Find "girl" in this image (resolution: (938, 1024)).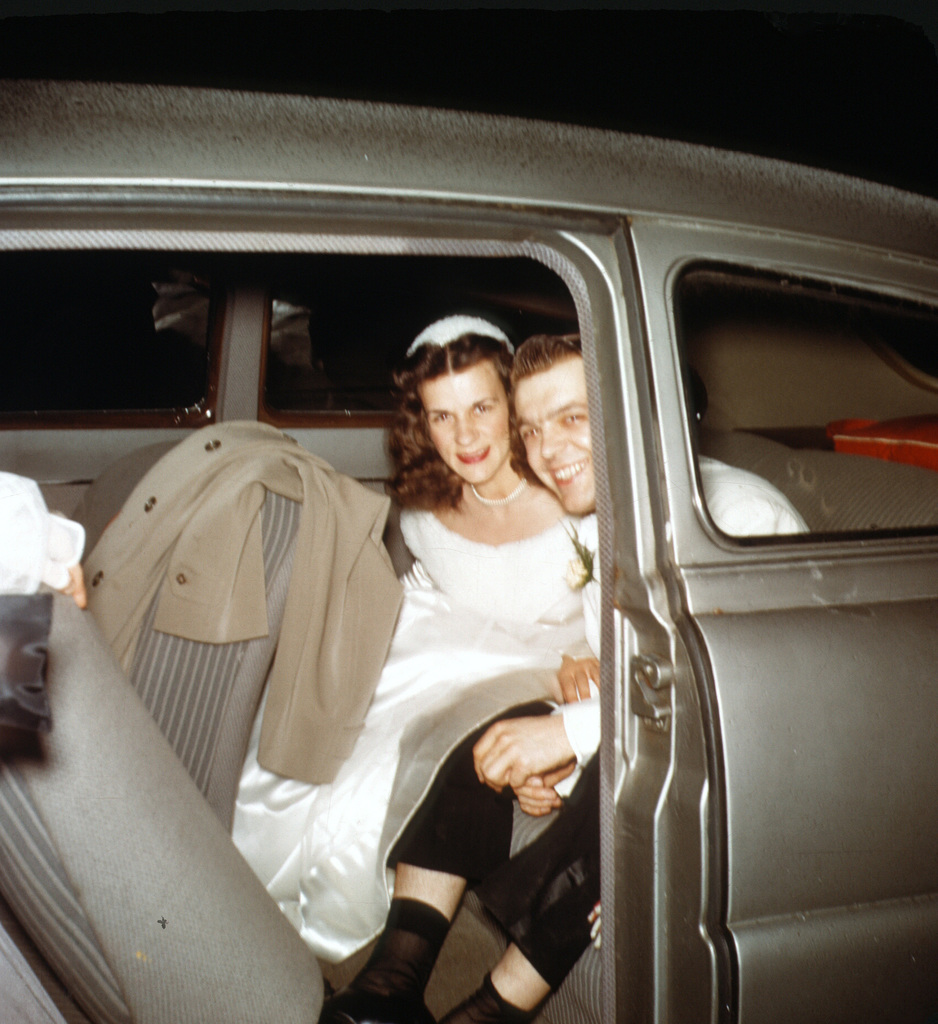
bbox=[245, 321, 595, 949].
